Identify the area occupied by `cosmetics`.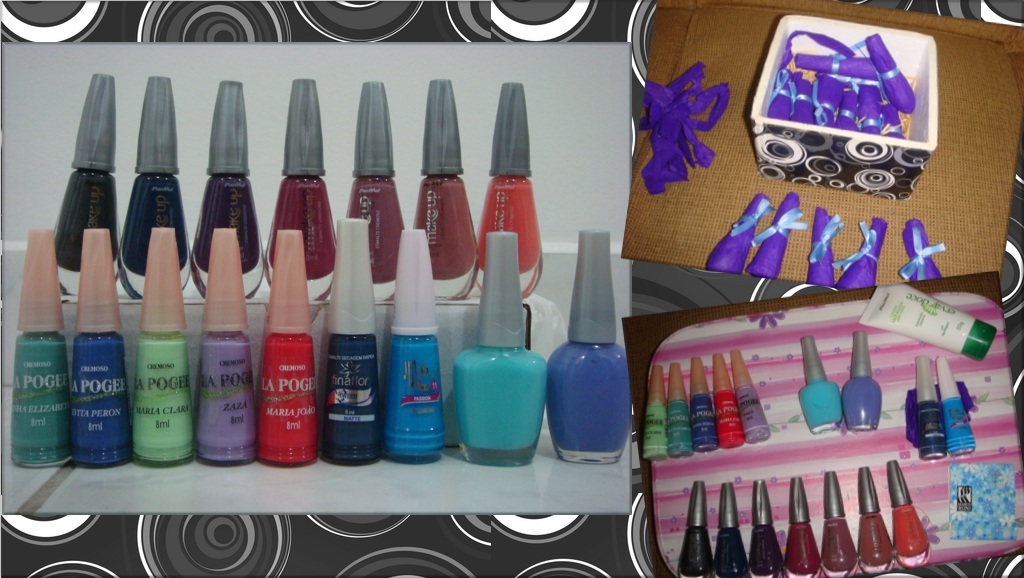
Area: locate(411, 78, 479, 299).
